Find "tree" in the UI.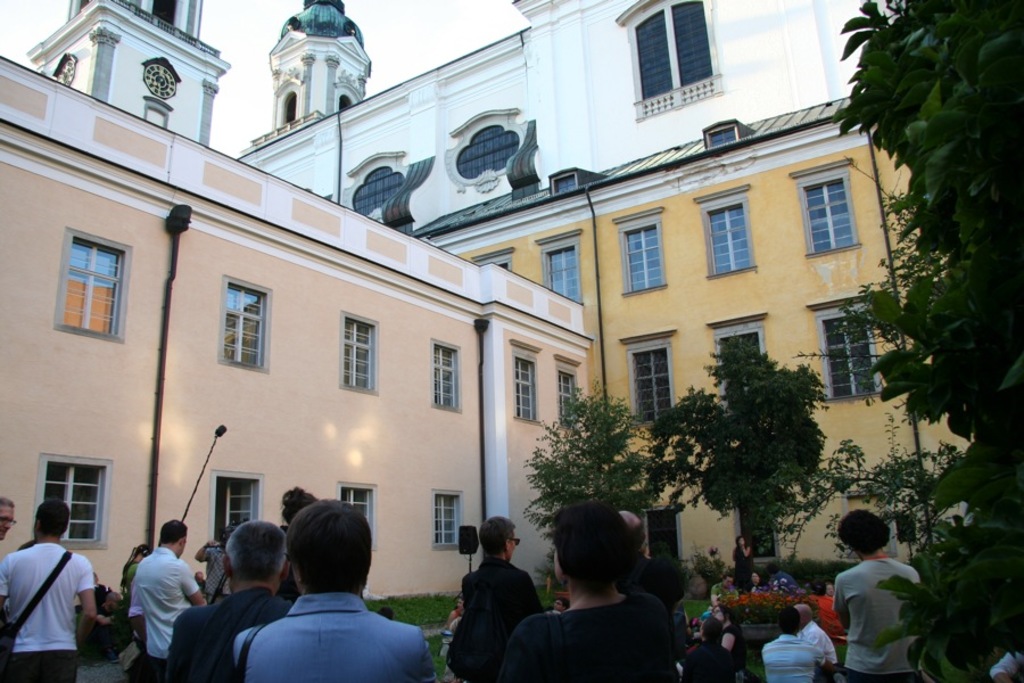
UI element at <bbox>662, 312, 849, 586</bbox>.
